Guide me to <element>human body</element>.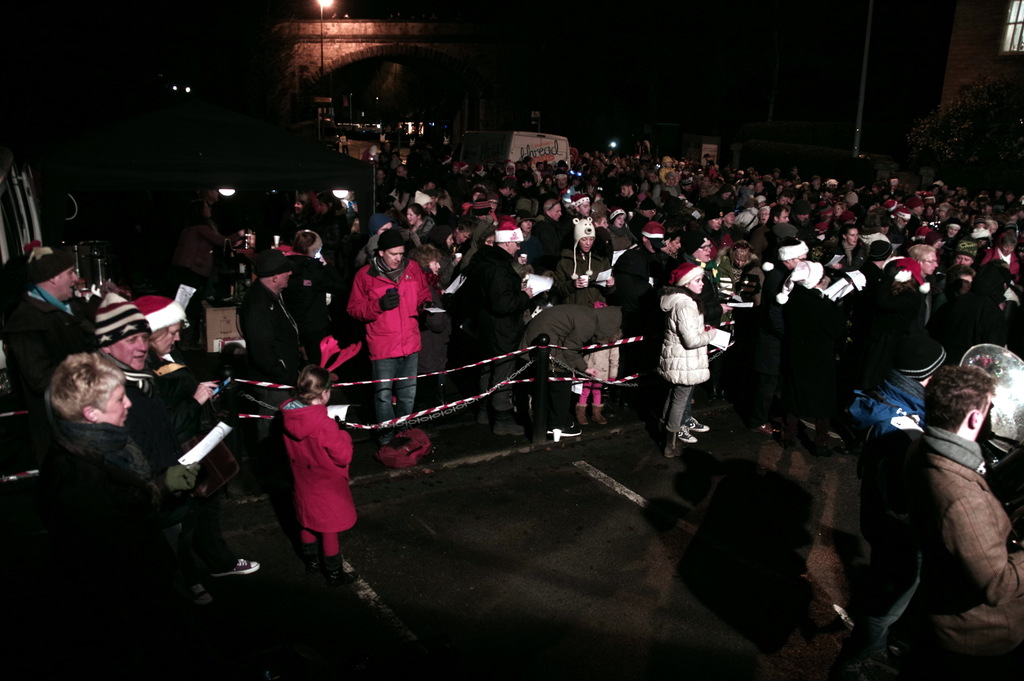
Guidance: {"left": 883, "top": 354, "right": 1020, "bottom": 680}.
